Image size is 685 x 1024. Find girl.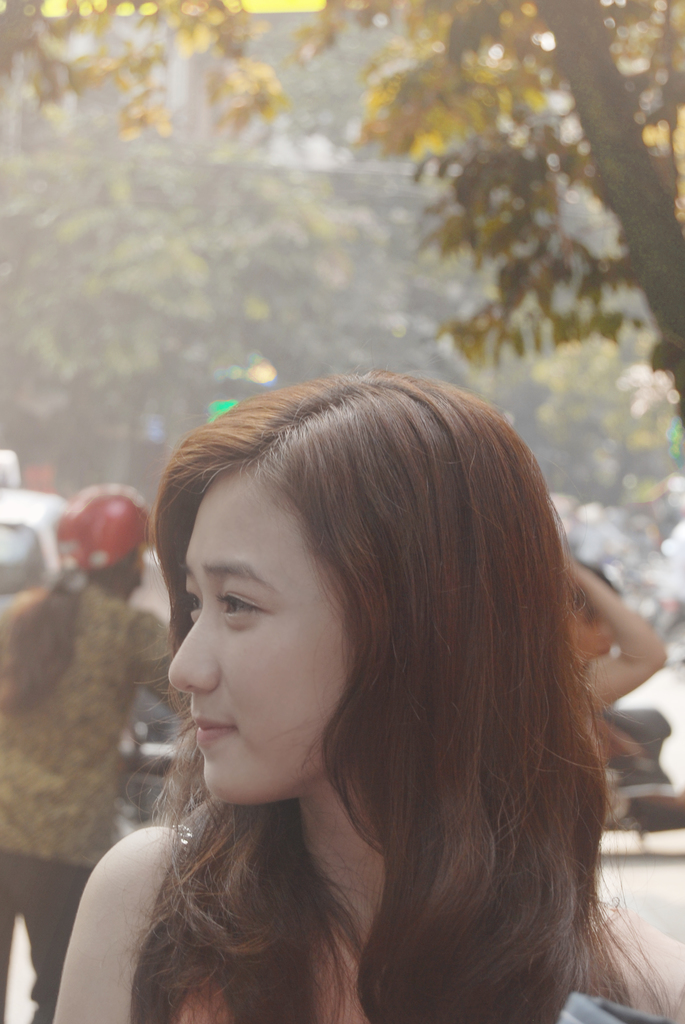
(52, 364, 684, 1023).
